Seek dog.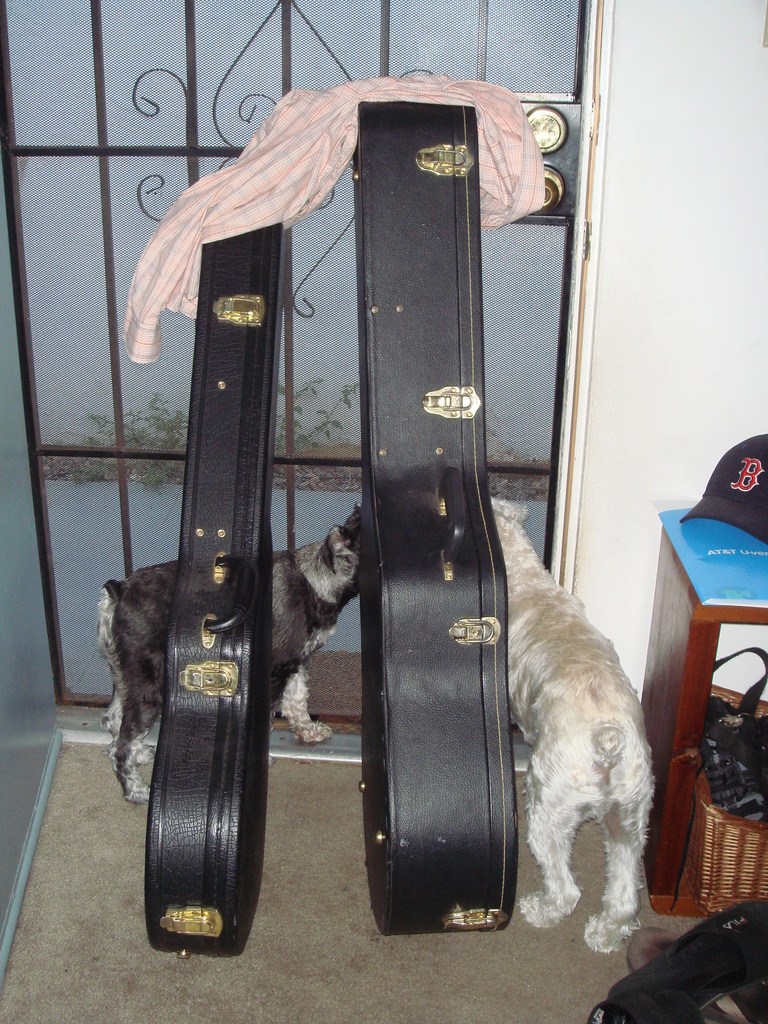
<bbox>99, 502, 367, 803</bbox>.
